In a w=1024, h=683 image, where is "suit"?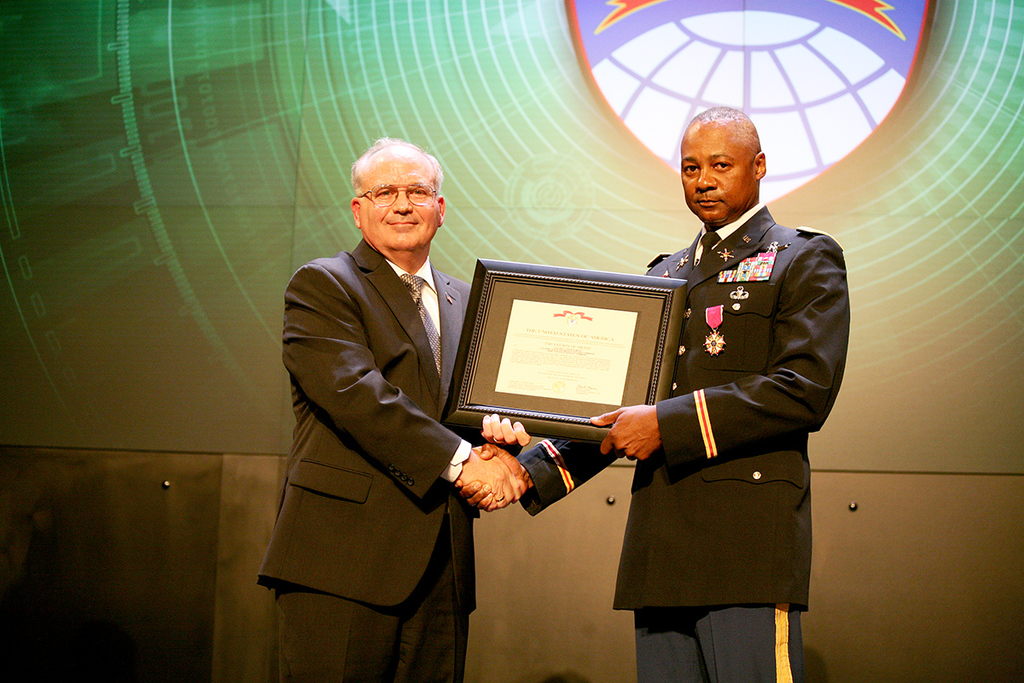
x1=253, y1=151, x2=504, y2=663.
